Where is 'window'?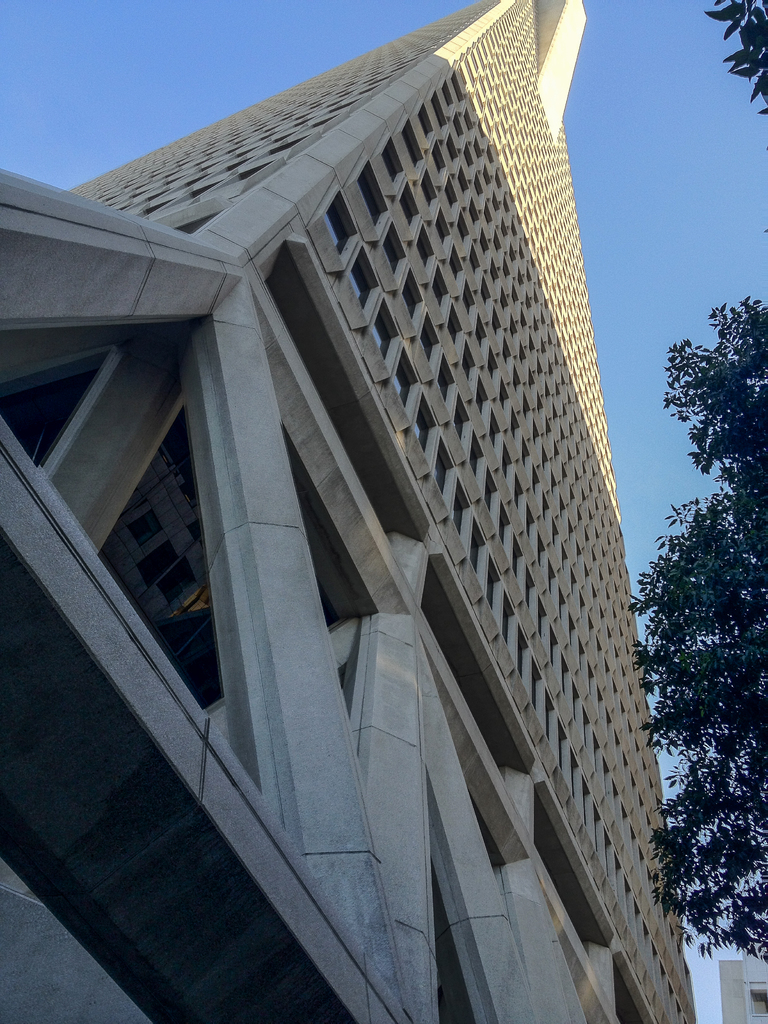
591,730,602,792.
